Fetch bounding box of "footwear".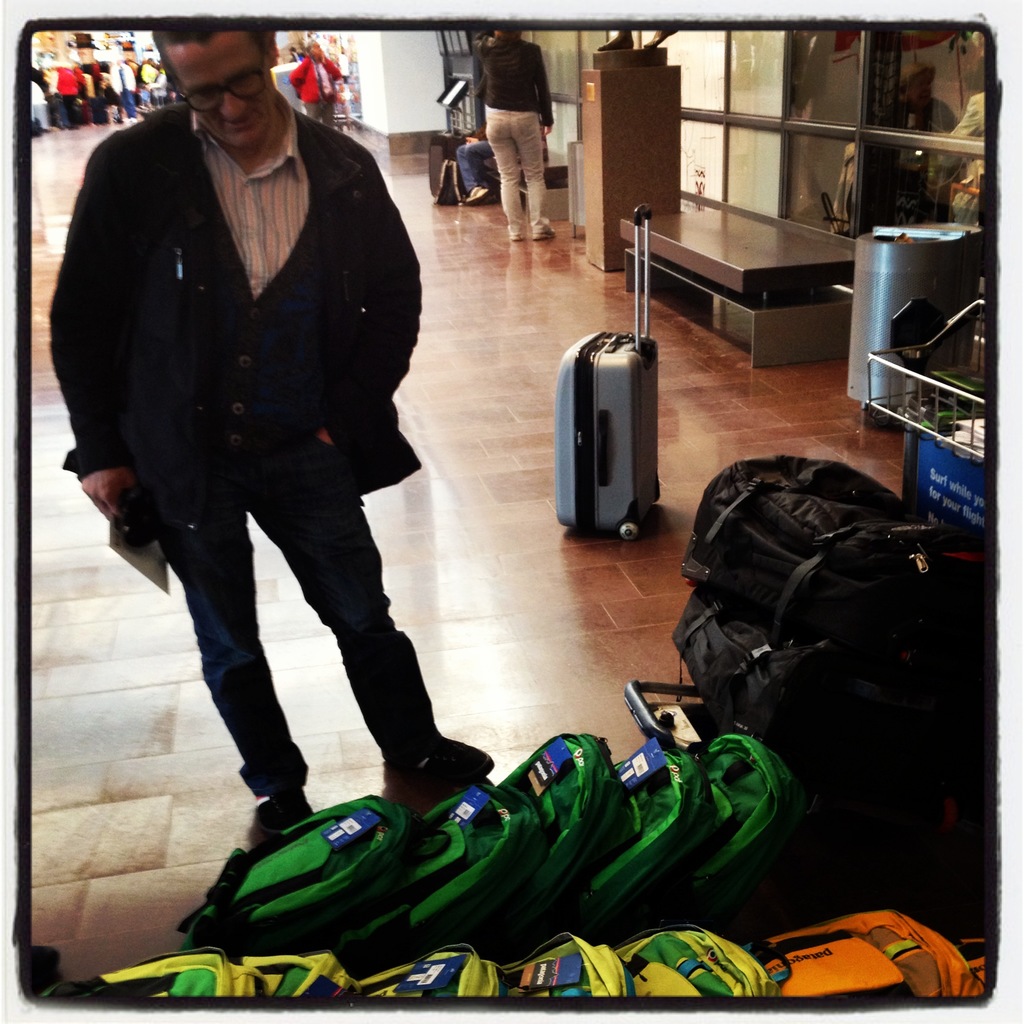
Bbox: (506,231,524,242).
